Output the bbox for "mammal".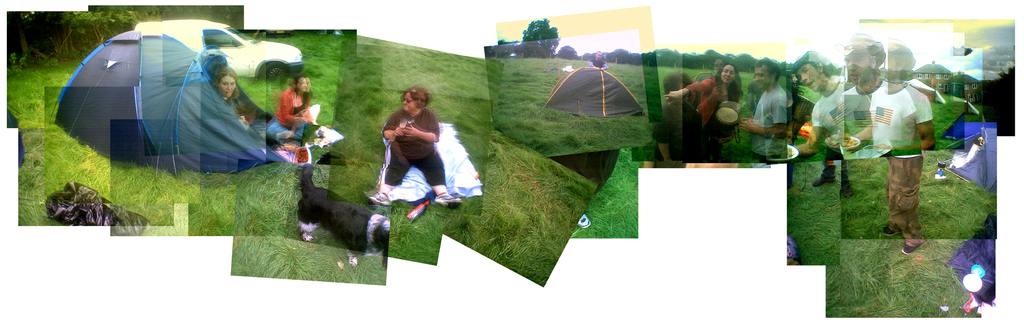
left=211, top=69, right=255, bottom=128.
